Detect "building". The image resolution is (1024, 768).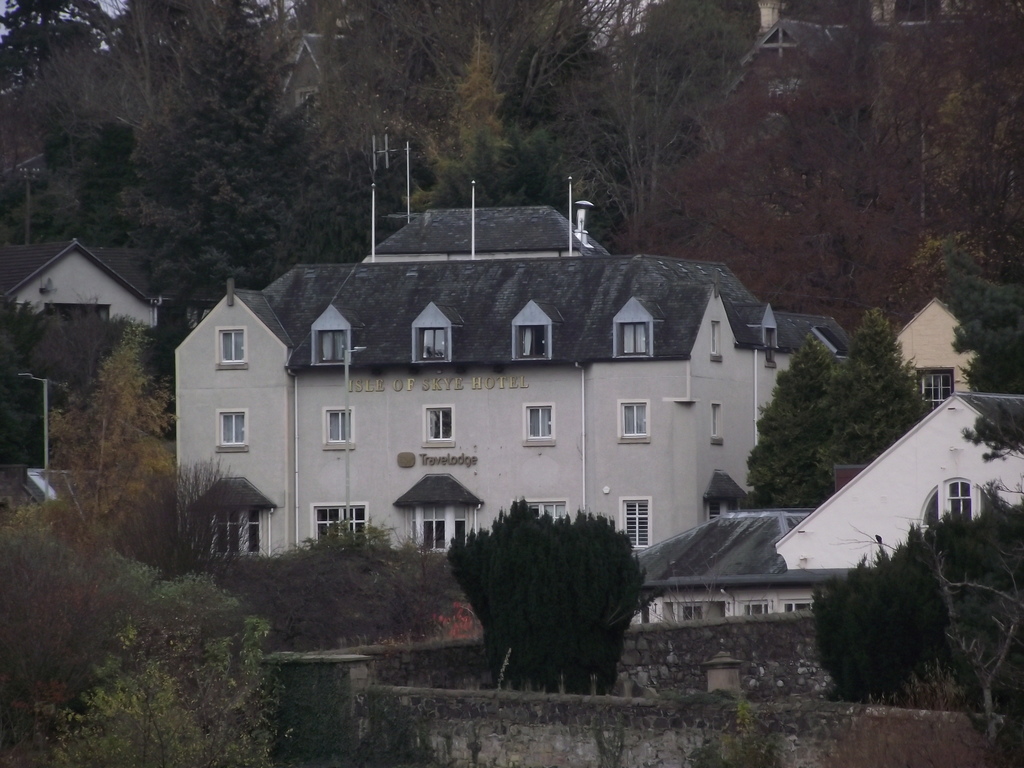
(left=622, top=390, right=1023, bottom=630).
